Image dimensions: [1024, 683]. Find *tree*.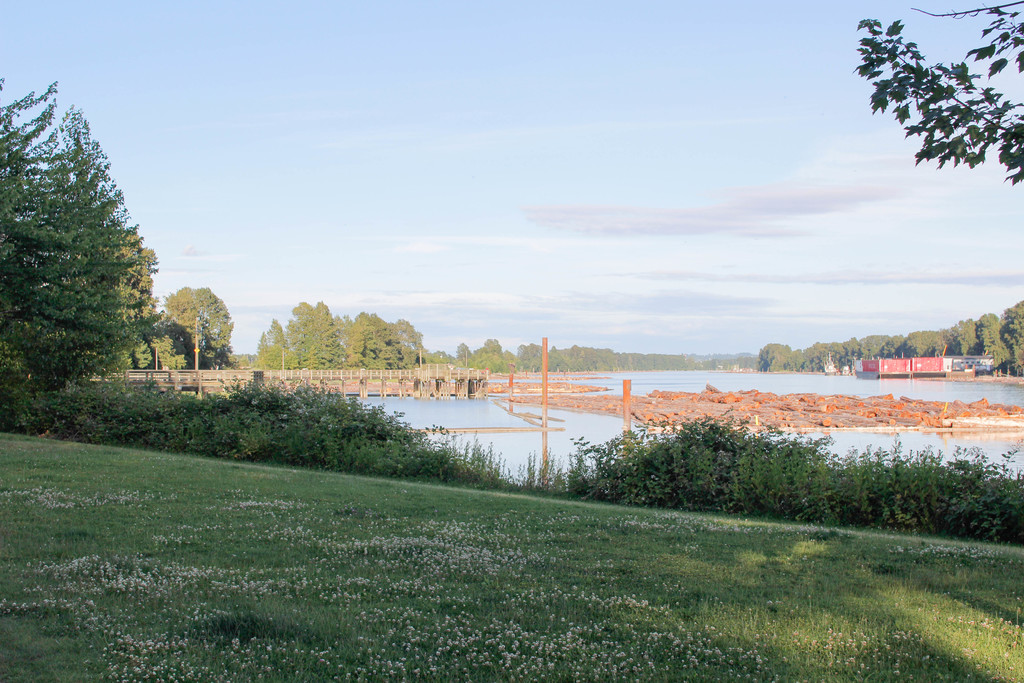
rect(0, 76, 161, 424).
